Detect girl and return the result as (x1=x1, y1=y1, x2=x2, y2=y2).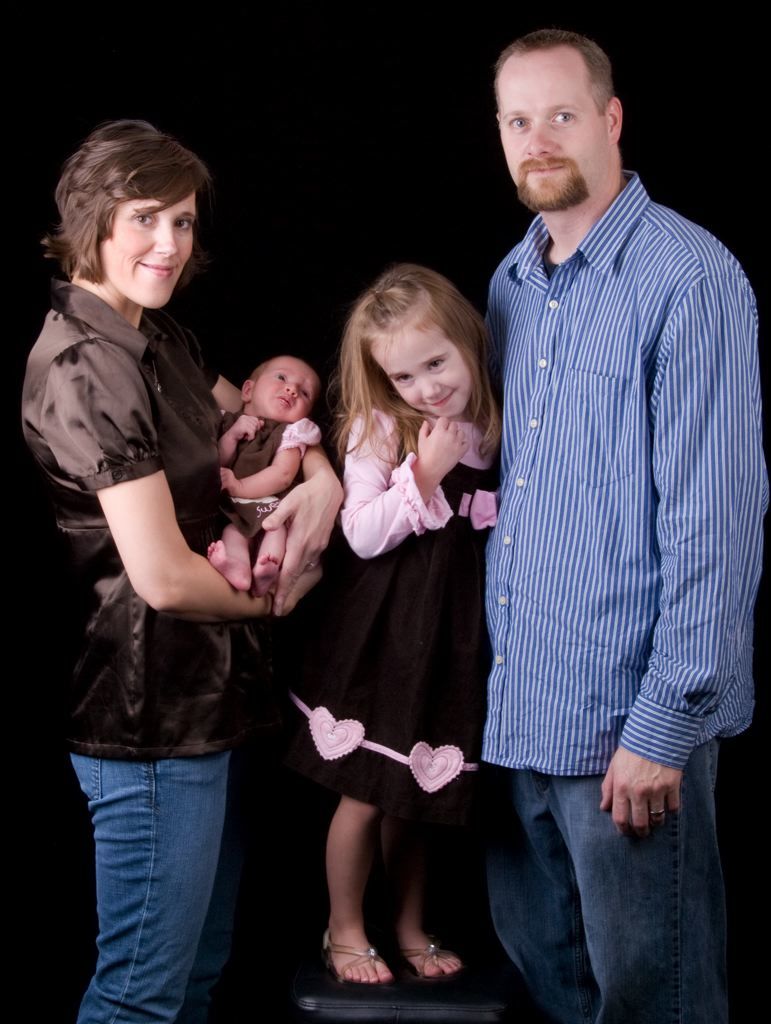
(x1=247, y1=263, x2=499, y2=989).
